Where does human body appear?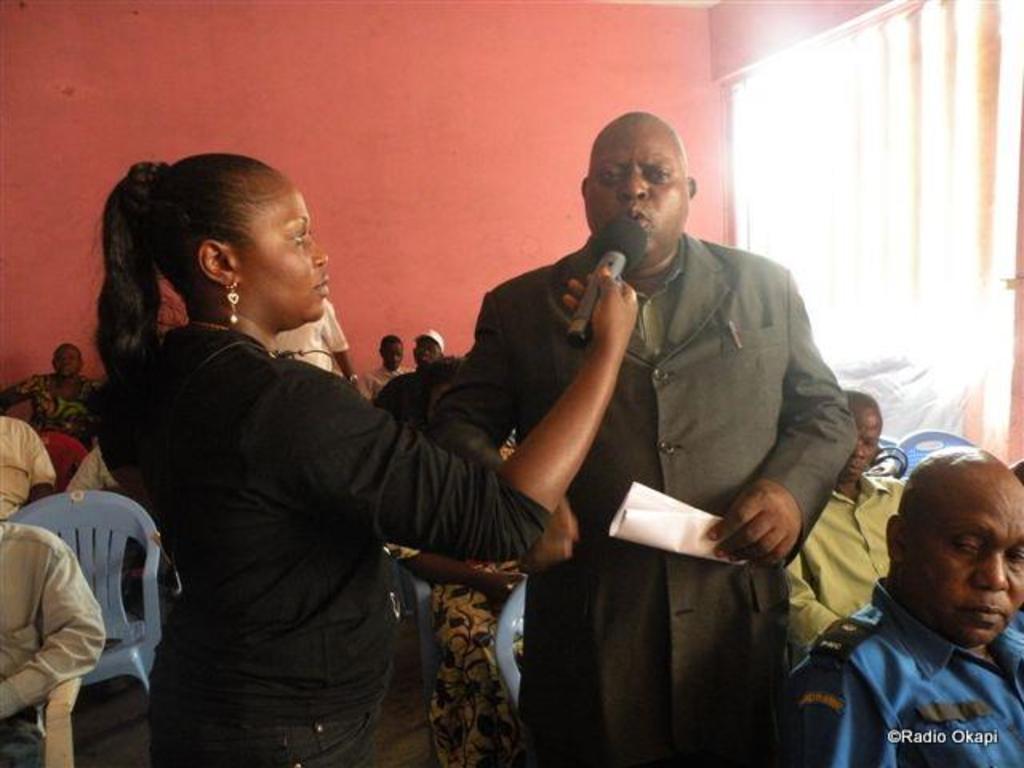
Appears at pyautogui.locateOnScreen(85, 147, 643, 766).
